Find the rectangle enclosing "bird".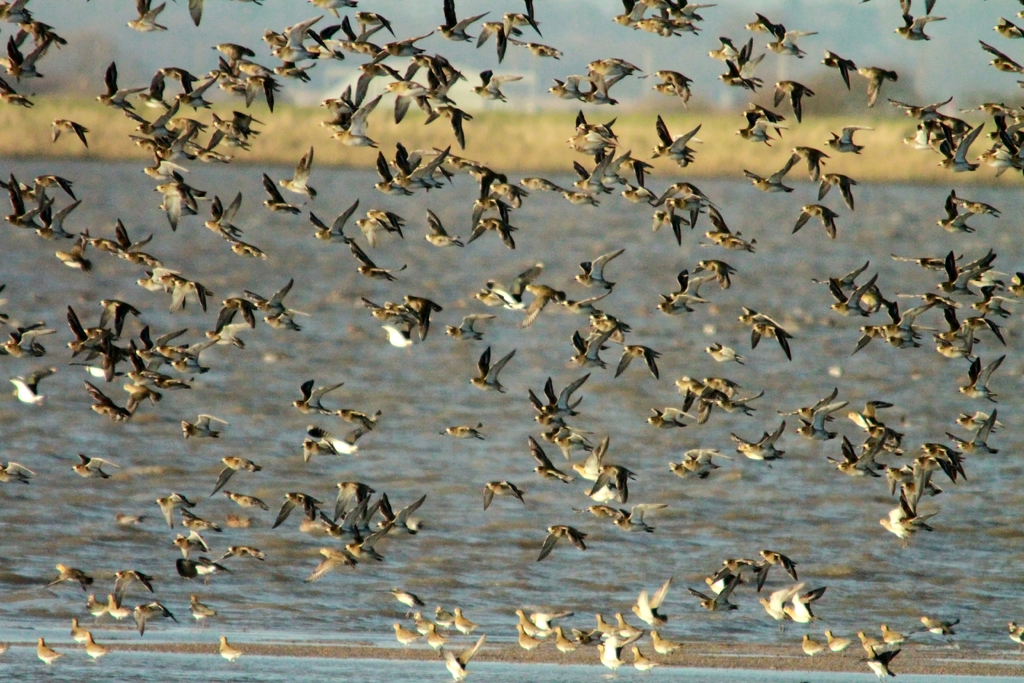
select_region(520, 285, 591, 325).
